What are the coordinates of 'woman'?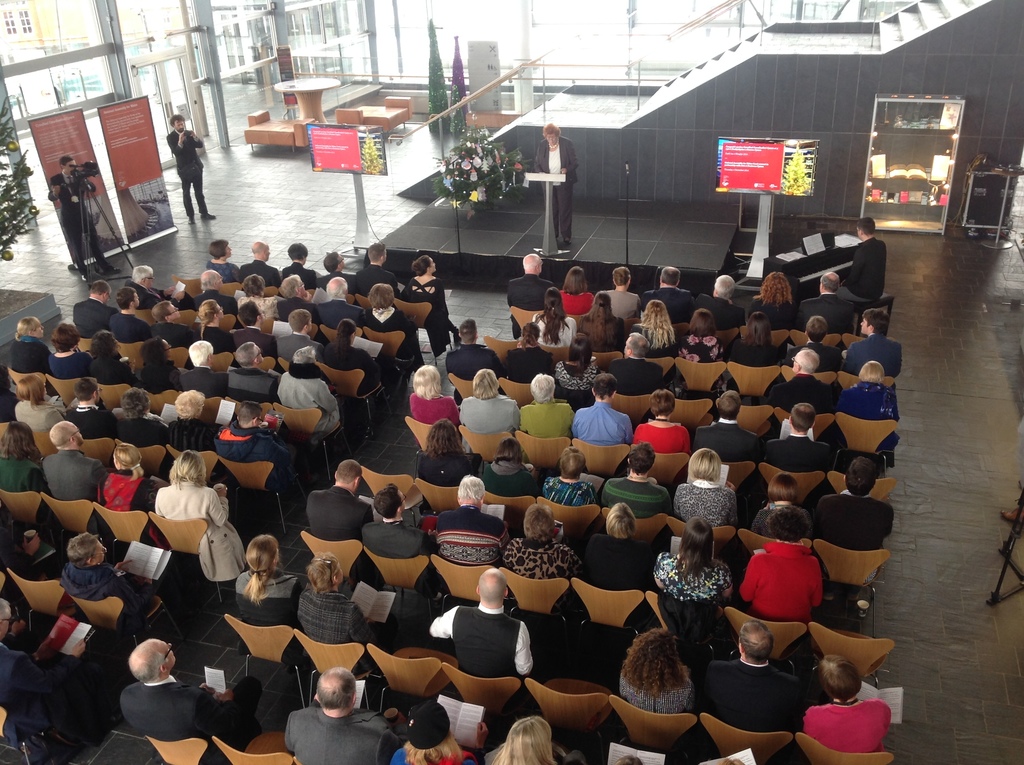
{"x1": 97, "y1": 439, "x2": 161, "y2": 527}.
